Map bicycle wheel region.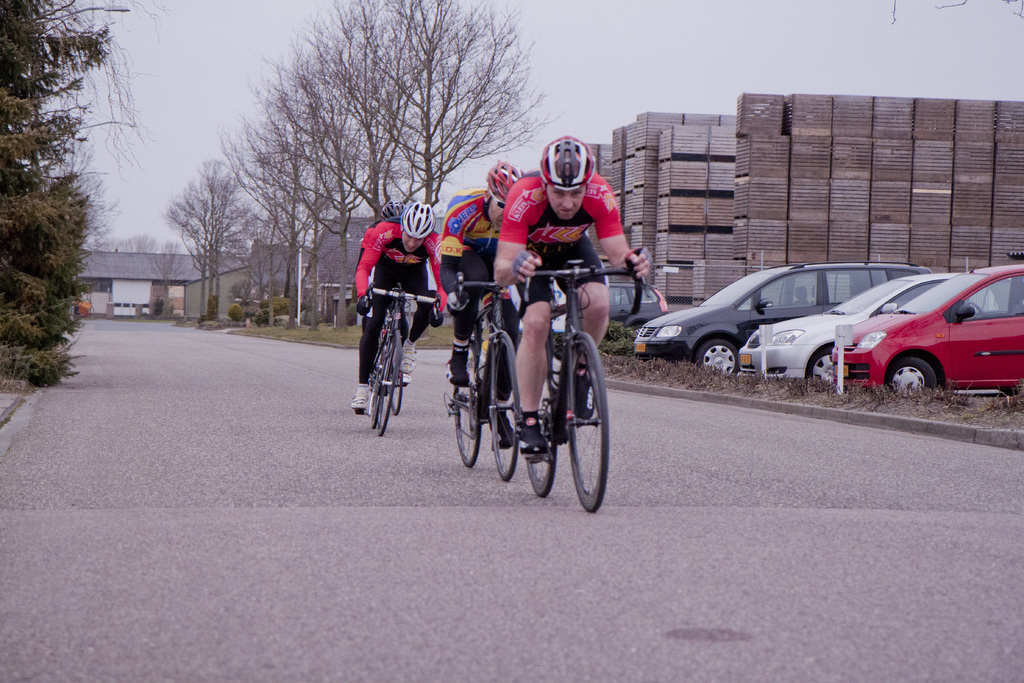
Mapped to [378, 327, 403, 434].
